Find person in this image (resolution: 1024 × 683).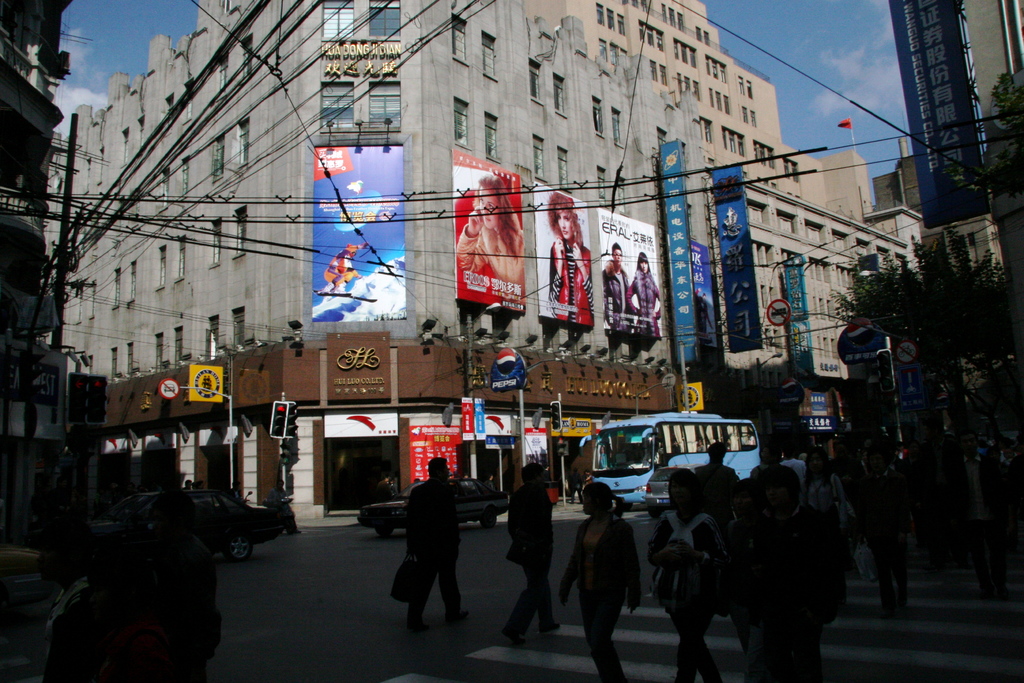
<bbox>562, 473, 646, 681</bbox>.
